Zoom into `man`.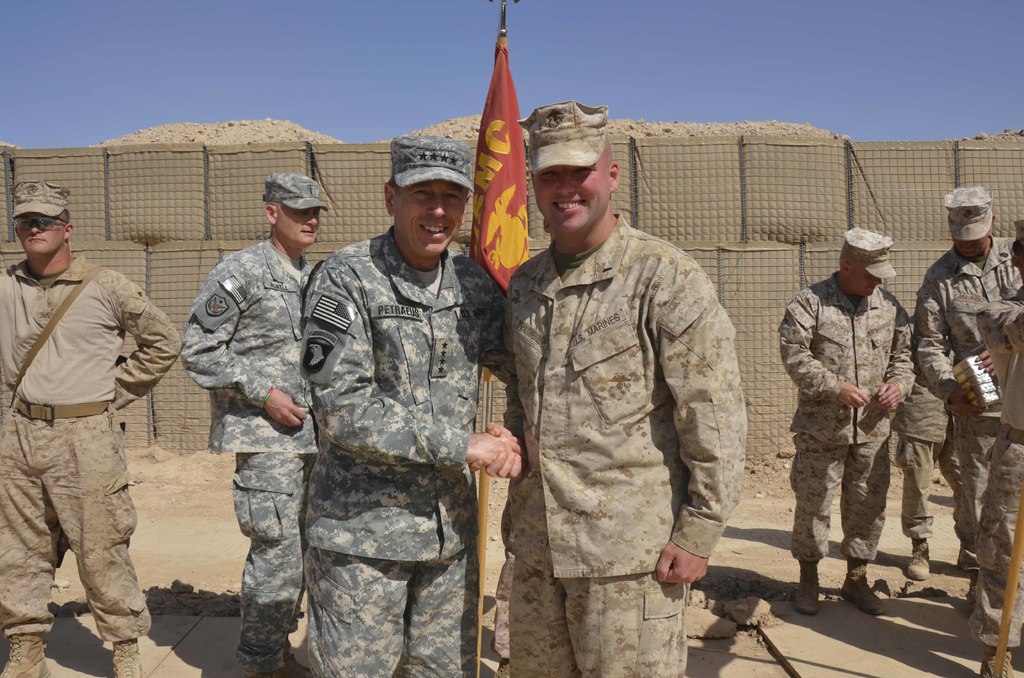
Zoom target: (x1=177, y1=170, x2=333, y2=677).
